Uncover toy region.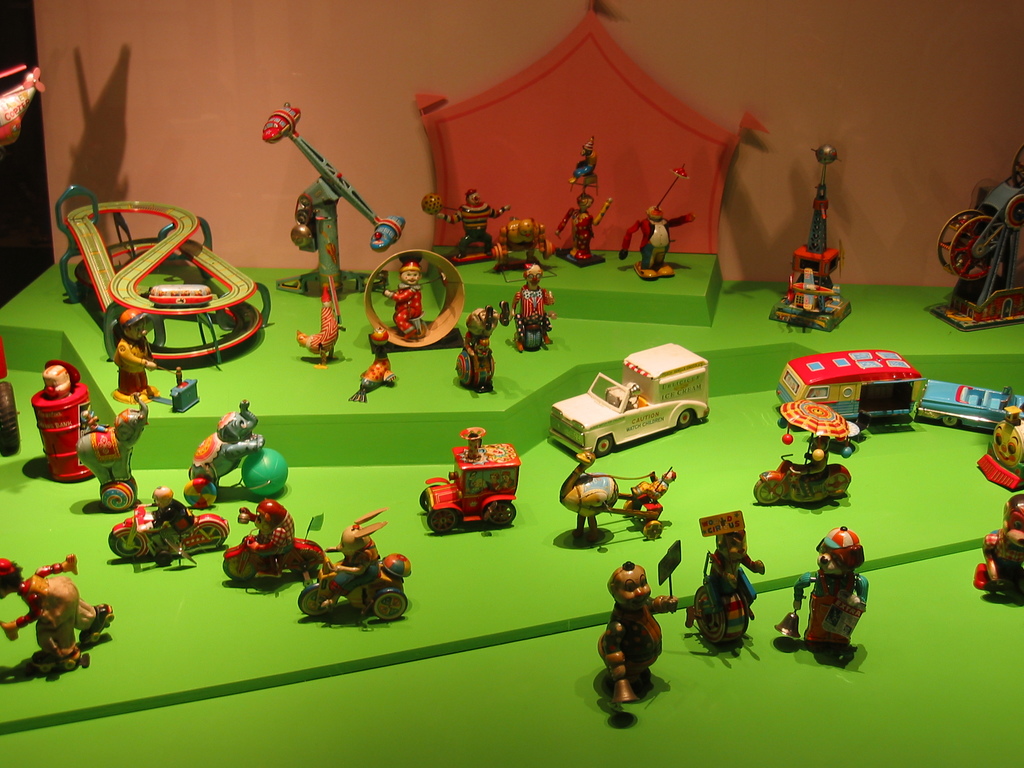
Uncovered: (x1=542, y1=339, x2=708, y2=463).
